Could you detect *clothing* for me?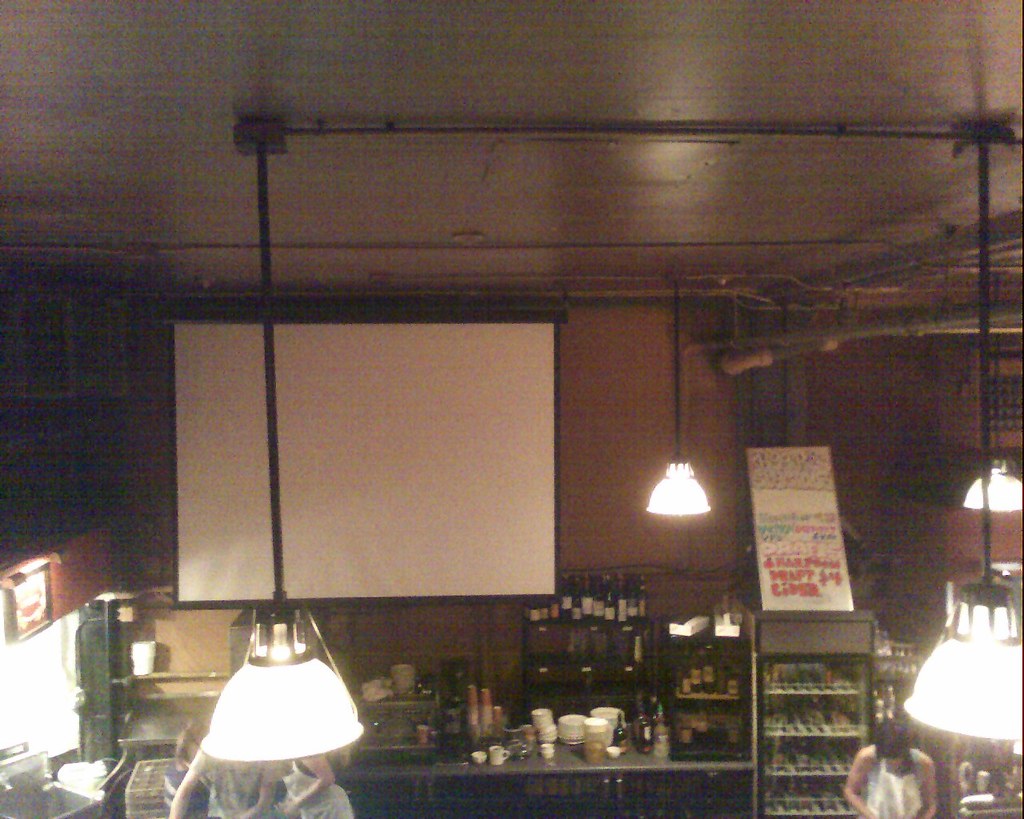
Detection result: (x1=277, y1=753, x2=362, y2=817).
